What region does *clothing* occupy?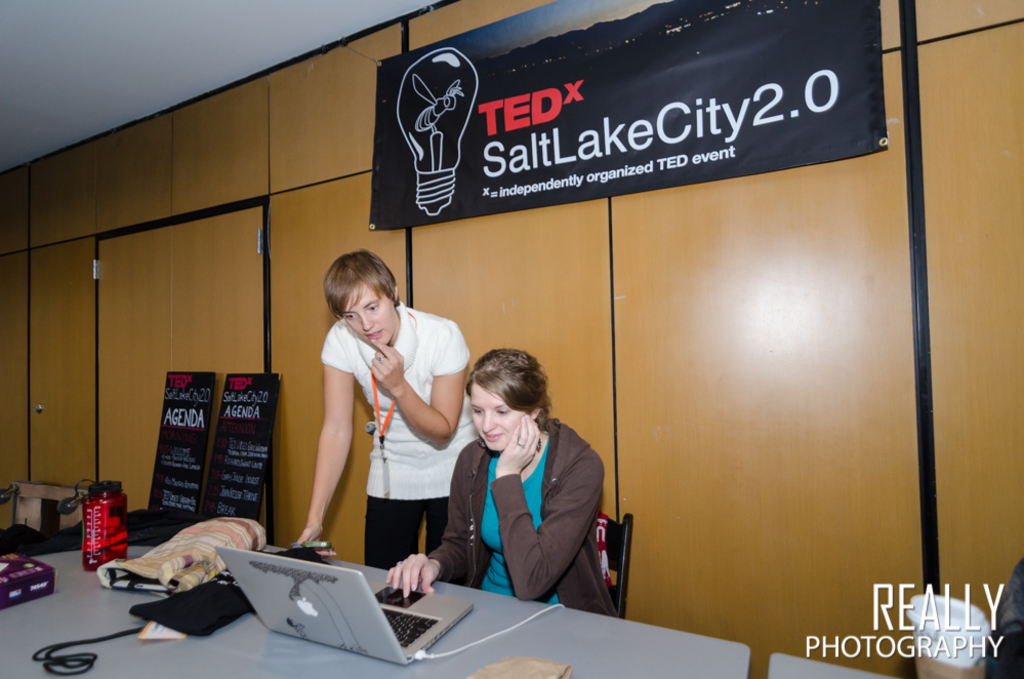
l=433, t=401, r=619, b=625.
